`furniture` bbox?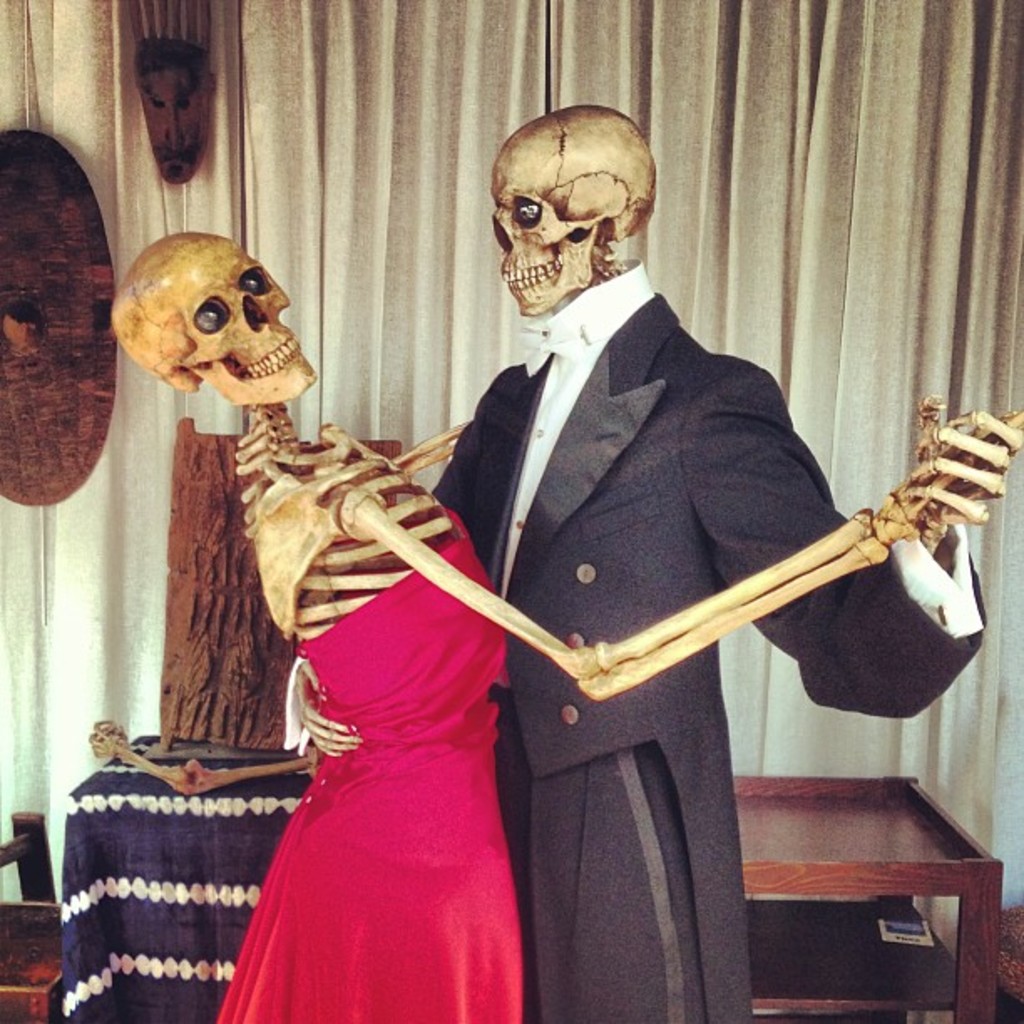
(left=0, top=805, right=65, bottom=1022)
